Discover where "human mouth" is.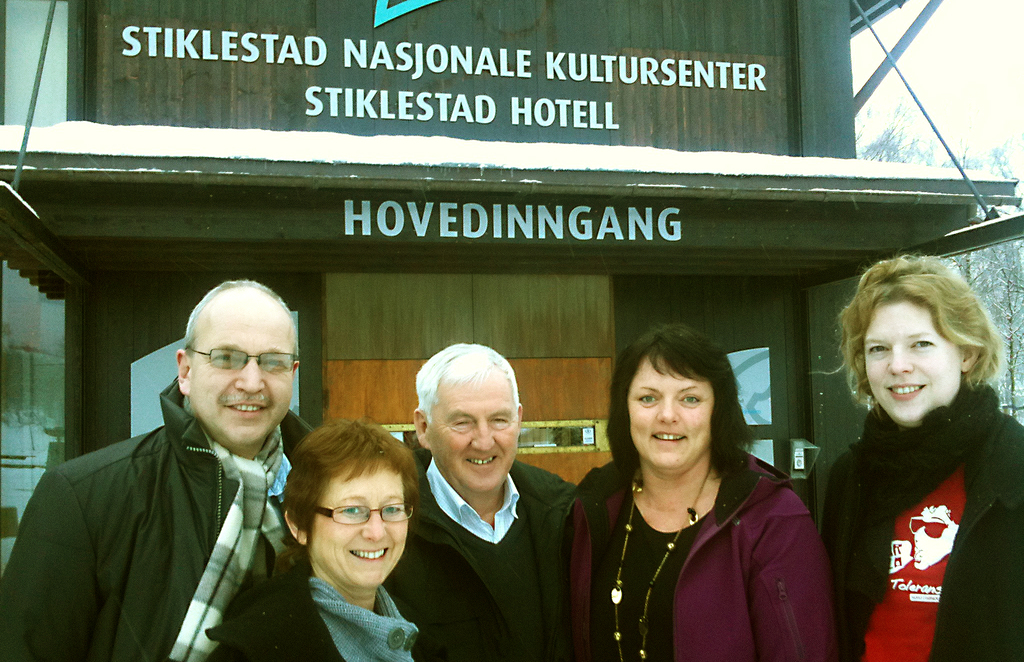
Discovered at (883,379,925,399).
